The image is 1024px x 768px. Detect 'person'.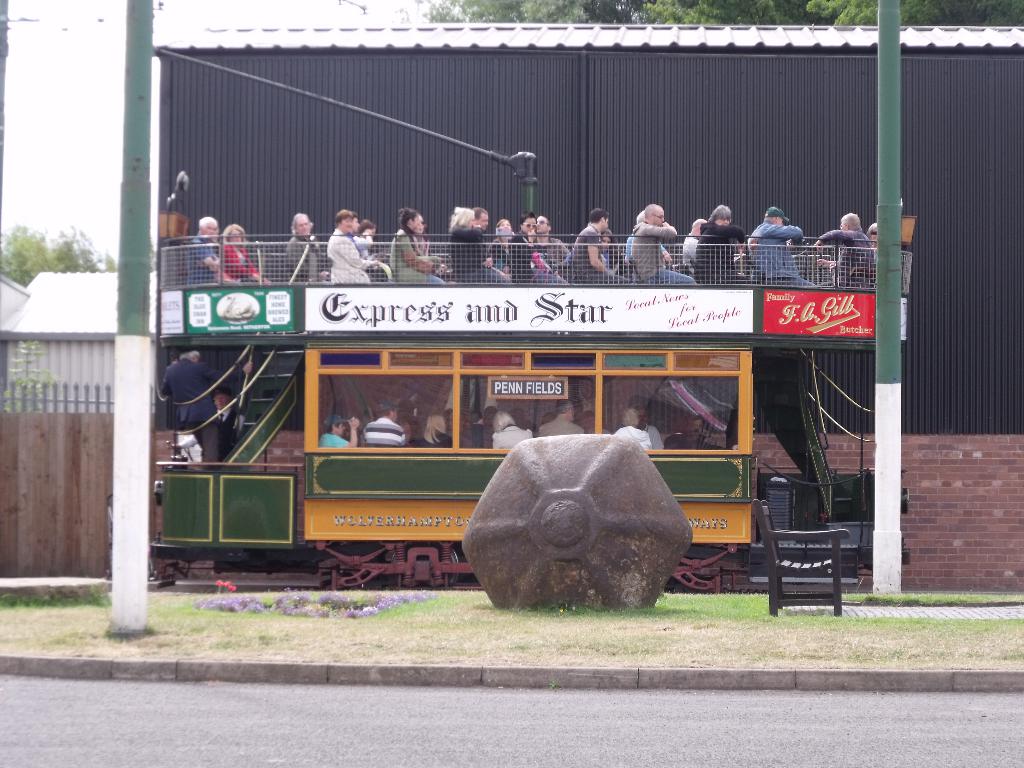
Detection: [x1=527, y1=213, x2=570, y2=286].
